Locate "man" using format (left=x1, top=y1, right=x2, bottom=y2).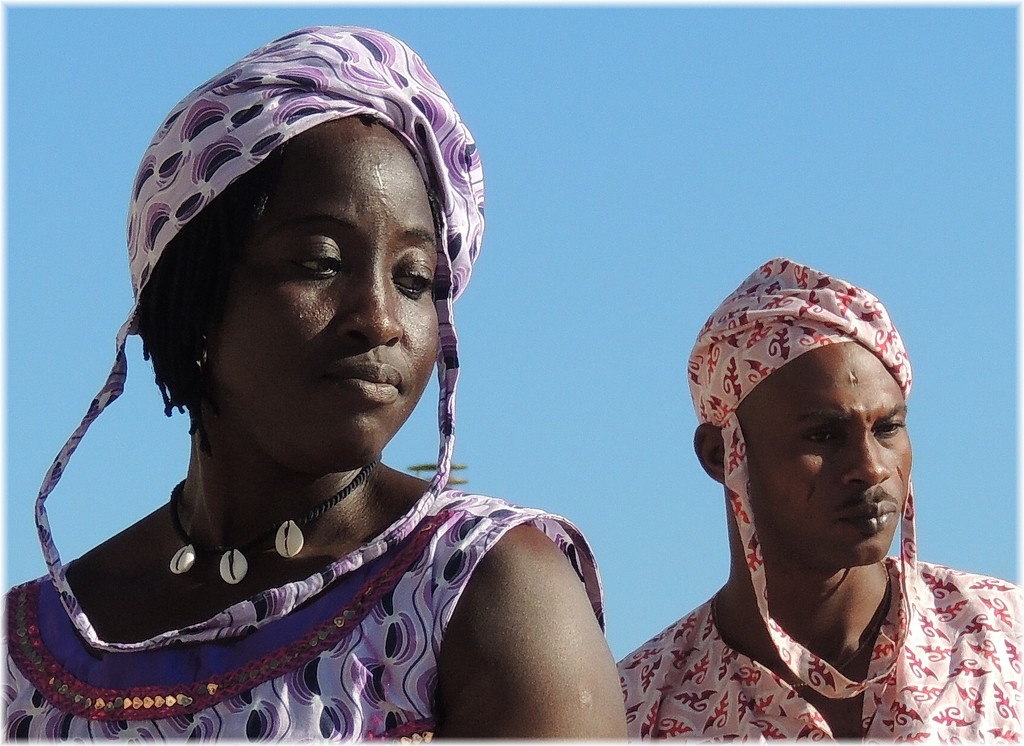
(left=612, top=249, right=1023, bottom=745).
